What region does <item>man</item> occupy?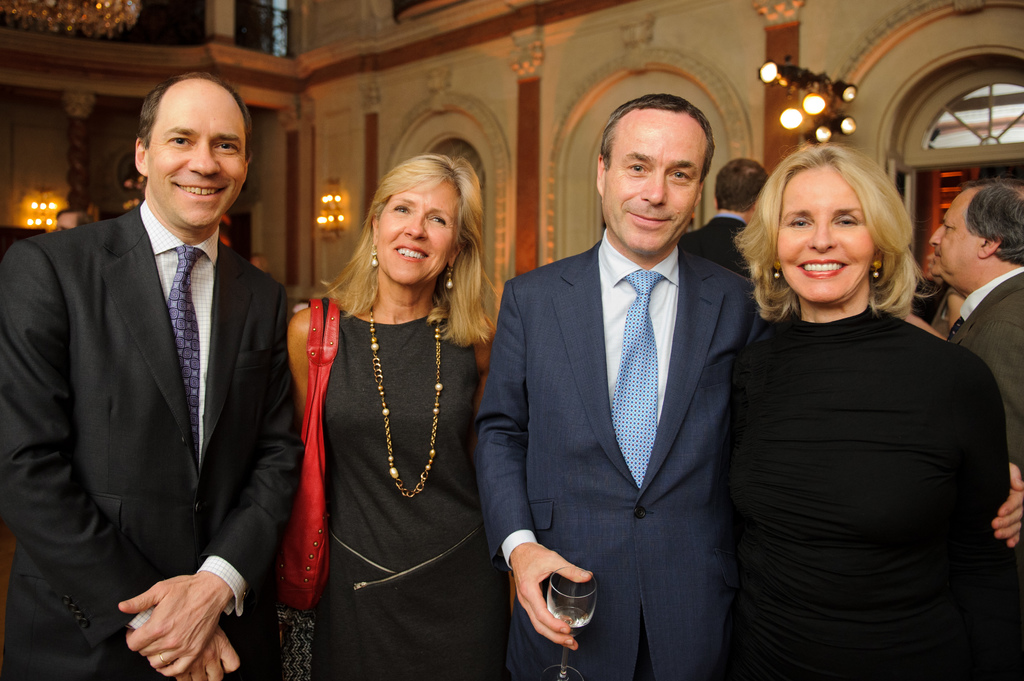
left=474, top=93, right=1023, bottom=680.
